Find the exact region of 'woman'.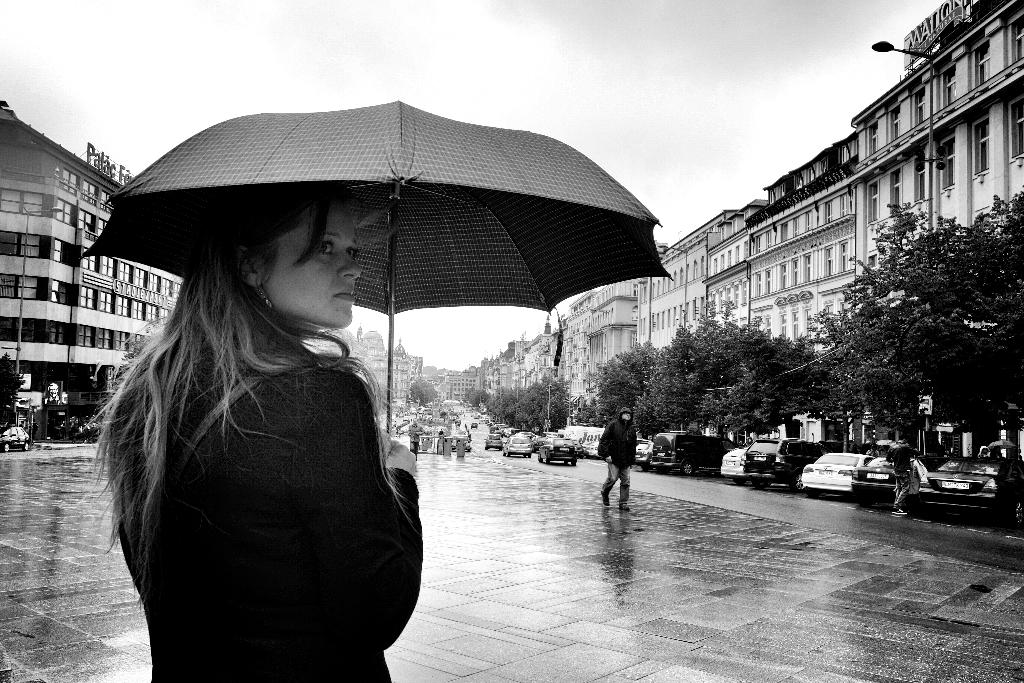
Exact region: [97, 167, 440, 677].
